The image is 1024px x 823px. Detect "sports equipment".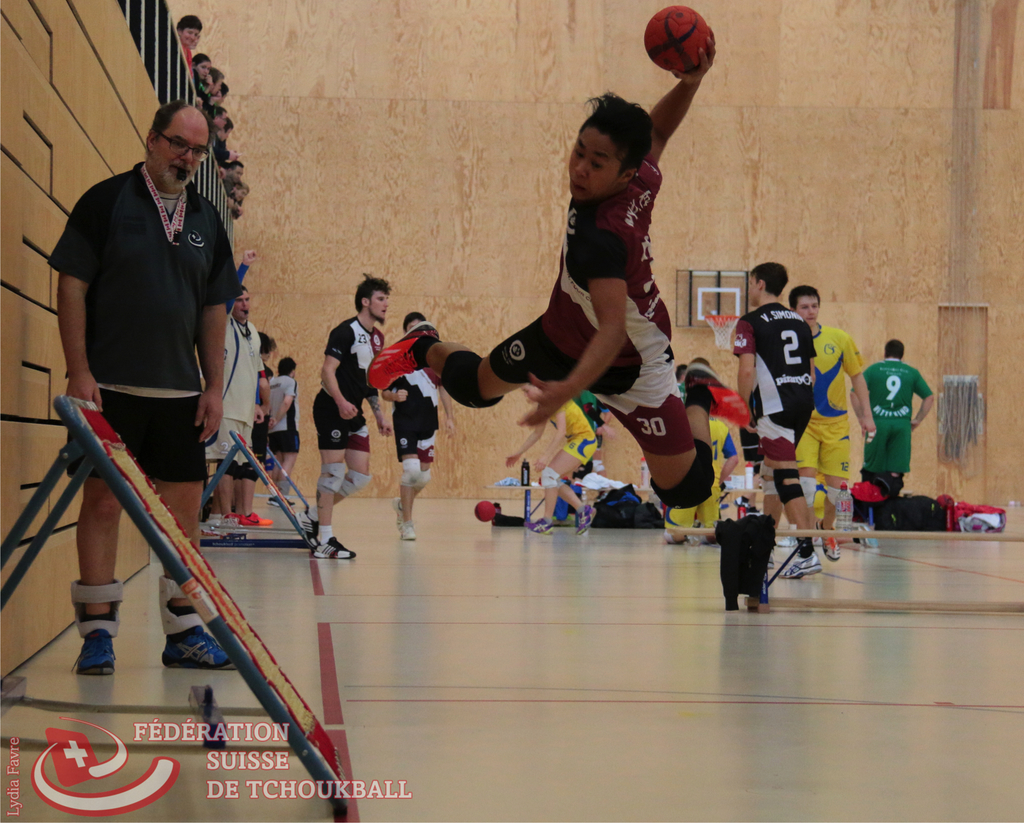
Detection: BBox(239, 514, 272, 527).
